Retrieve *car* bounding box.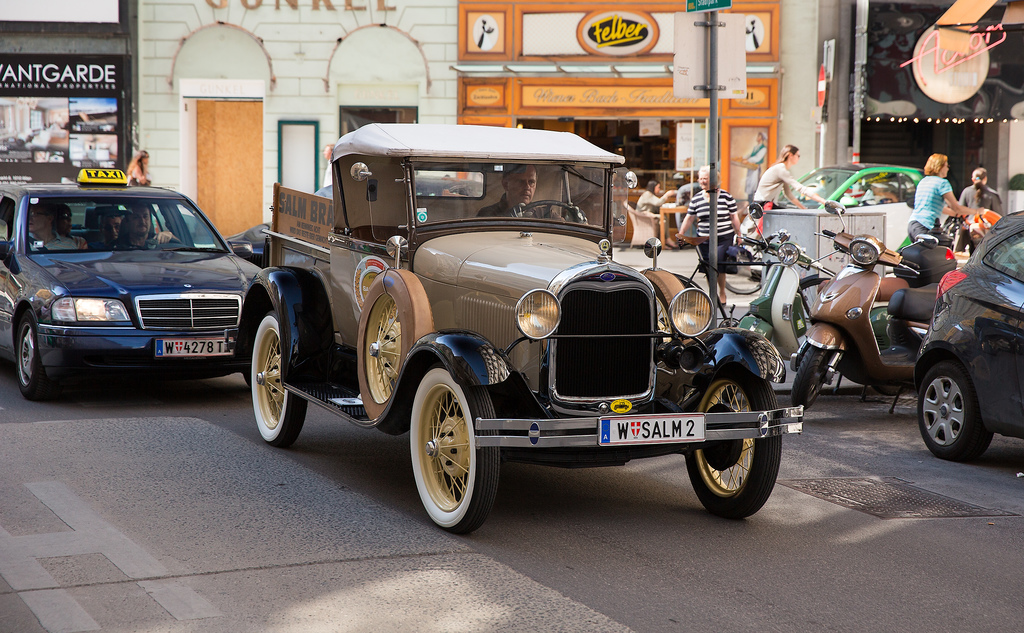
Bounding box: [x1=228, y1=121, x2=803, y2=538].
